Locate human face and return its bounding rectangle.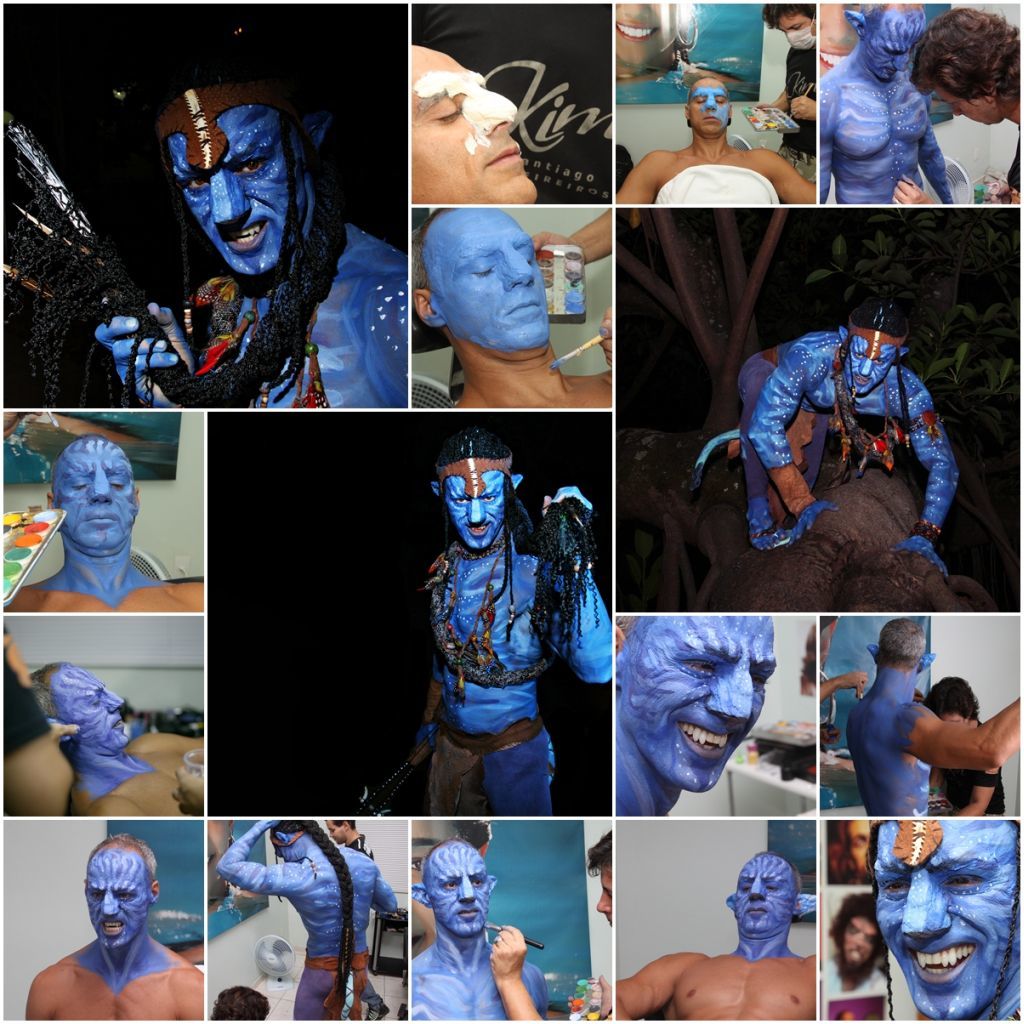
BBox(777, 15, 813, 54).
